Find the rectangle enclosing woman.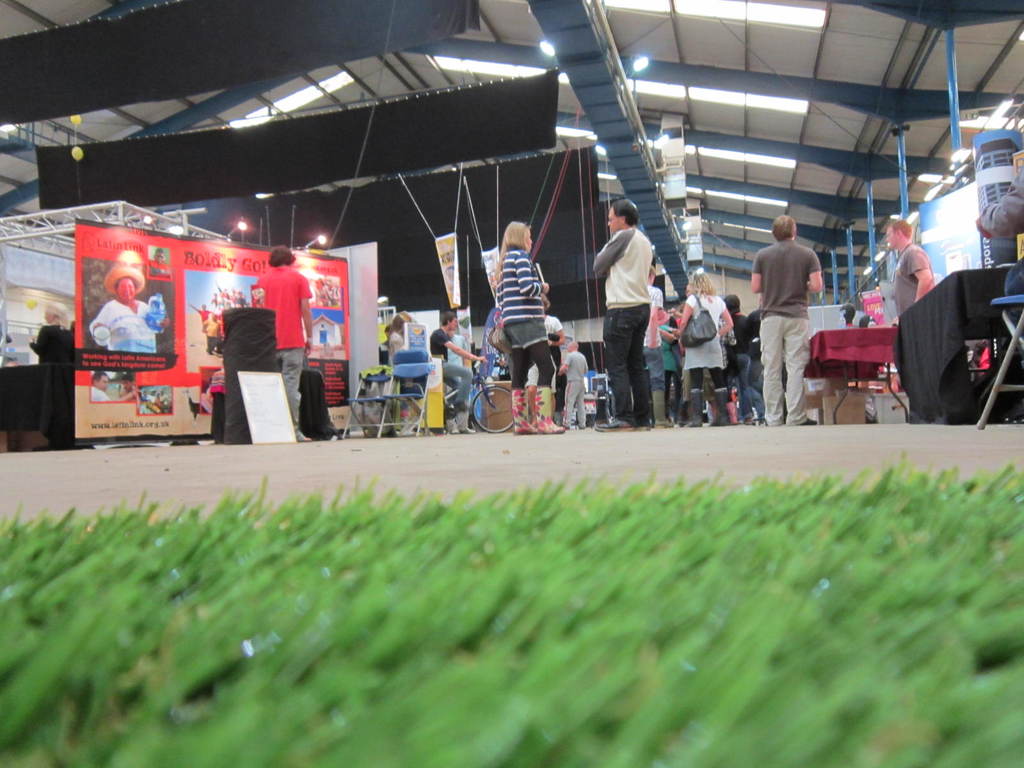
region(524, 301, 567, 428).
